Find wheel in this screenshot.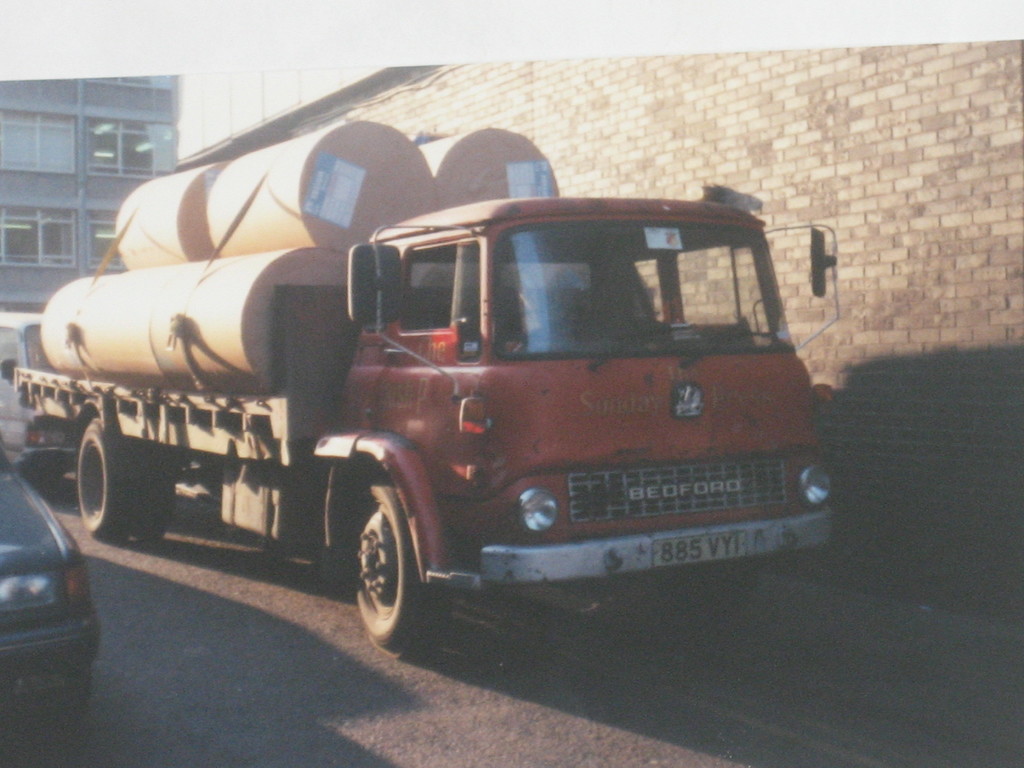
The bounding box for wheel is crop(344, 489, 424, 655).
